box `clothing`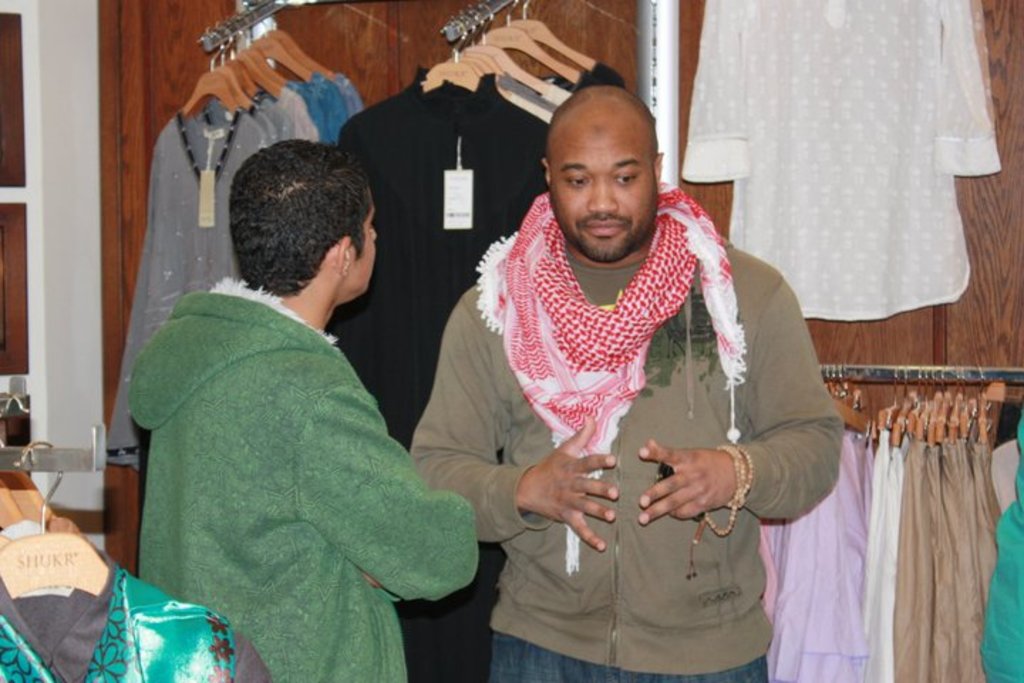
{"left": 411, "top": 195, "right": 846, "bottom": 682}
